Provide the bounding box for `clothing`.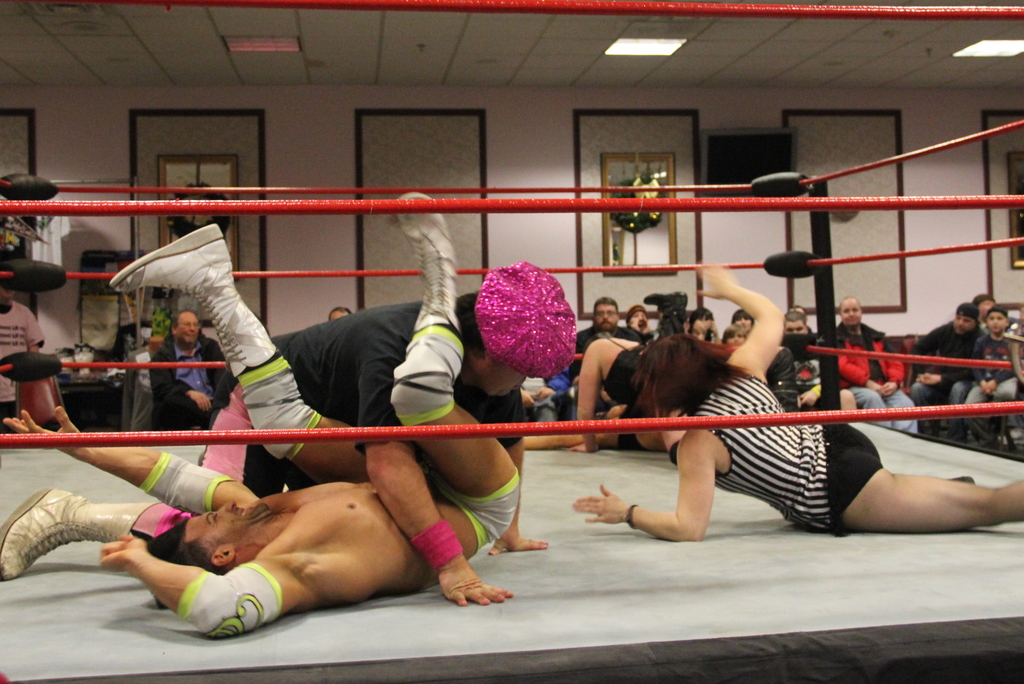
box=[717, 366, 1010, 528].
